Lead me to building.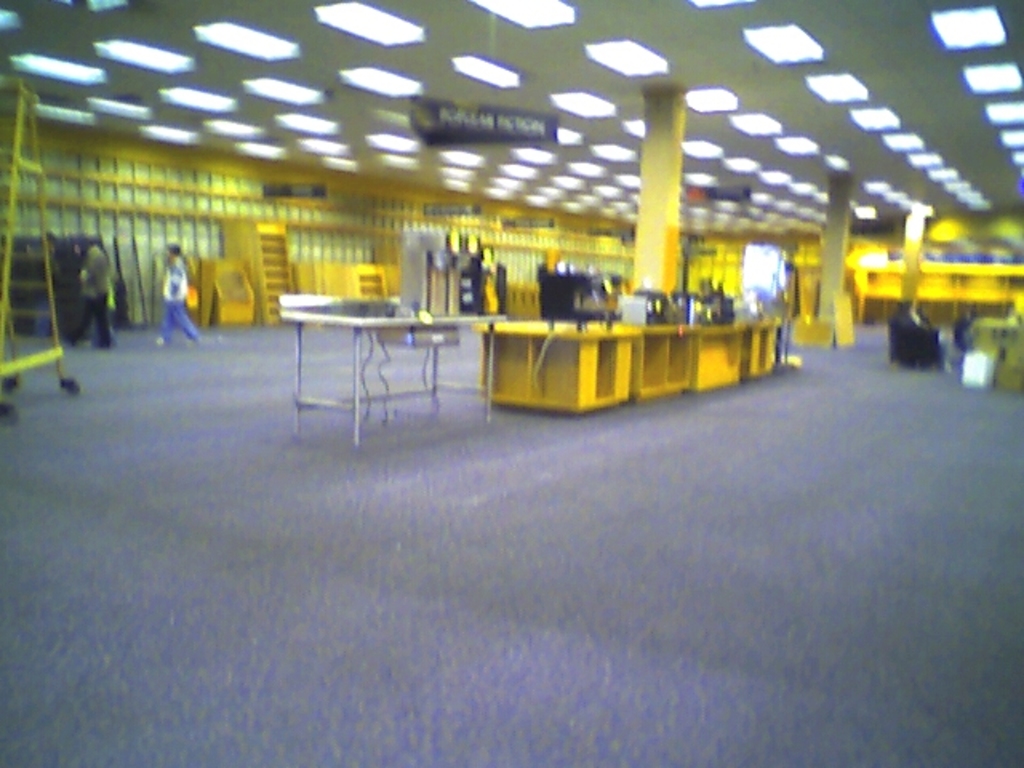
Lead to bbox=[0, 0, 1022, 766].
